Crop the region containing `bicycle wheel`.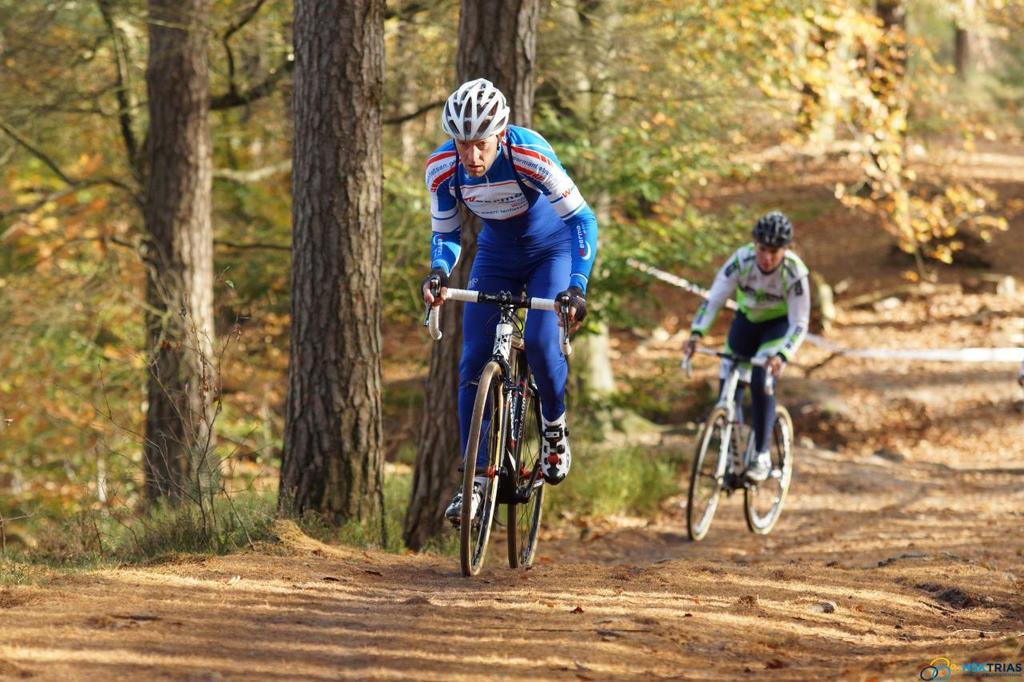
Crop region: crop(506, 379, 548, 574).
